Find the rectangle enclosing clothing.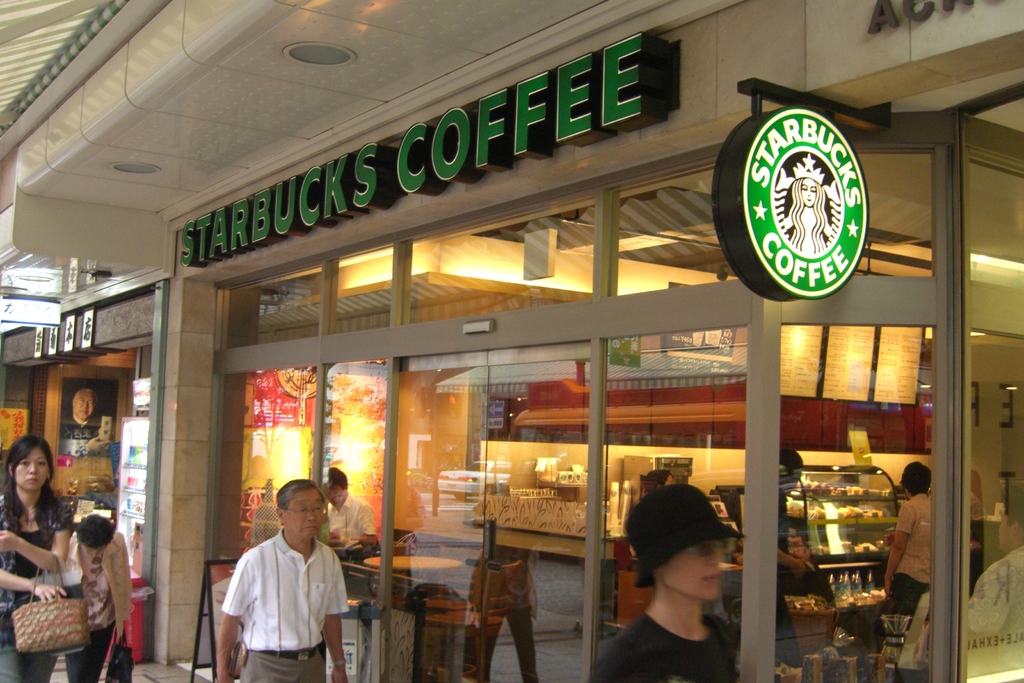
x1=215 y1=511 x2=356 y2=677.
